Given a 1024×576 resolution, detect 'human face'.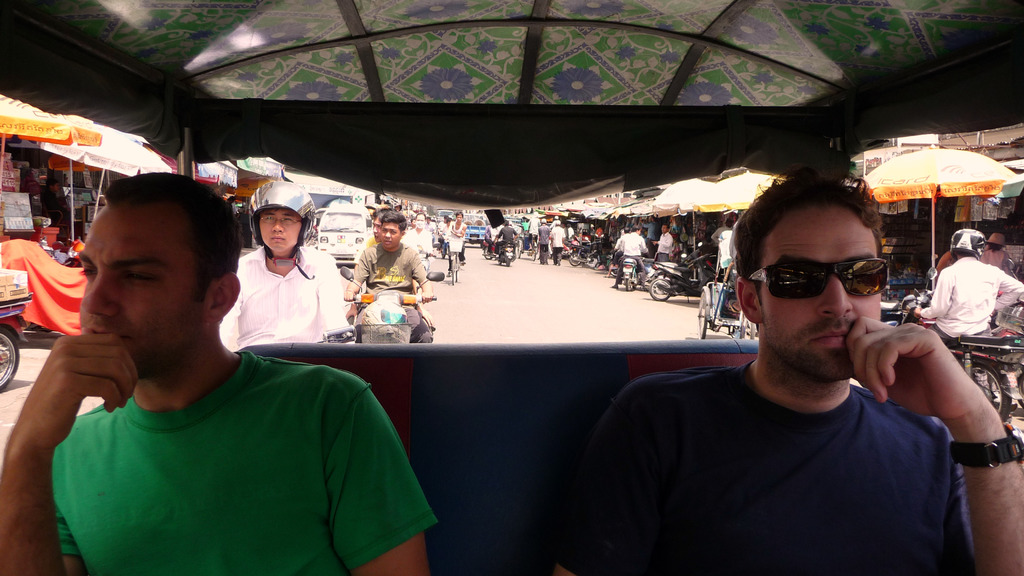
<box>51,182,58,191</box>.
